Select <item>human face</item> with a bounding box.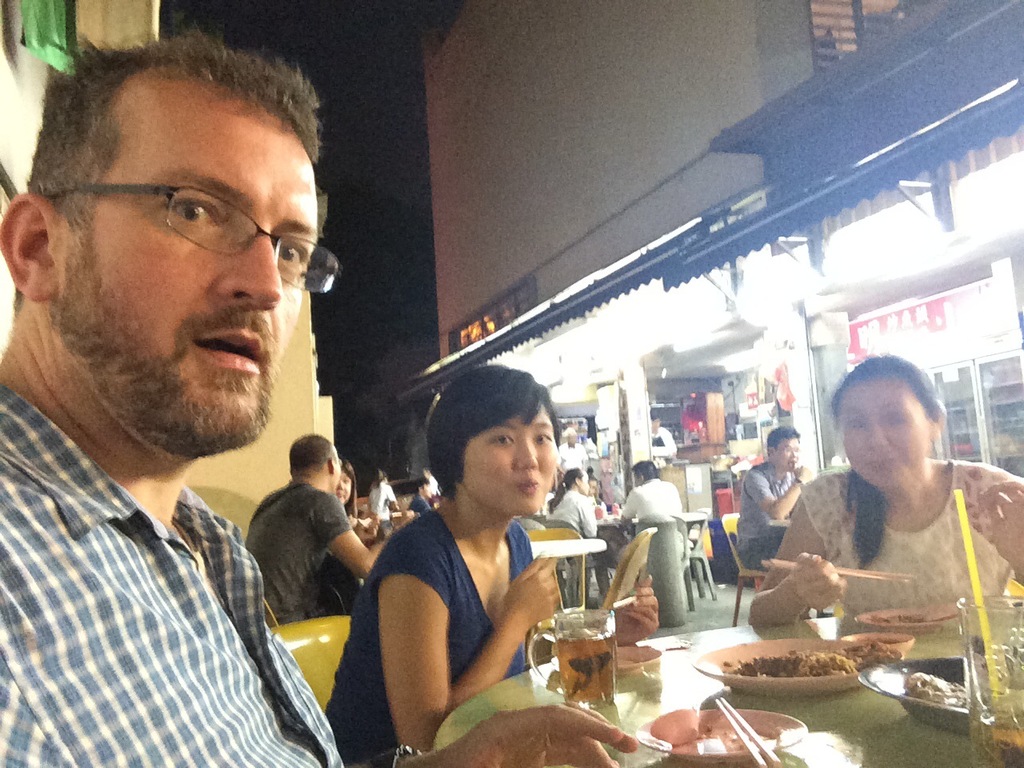
830/374/942/490.
